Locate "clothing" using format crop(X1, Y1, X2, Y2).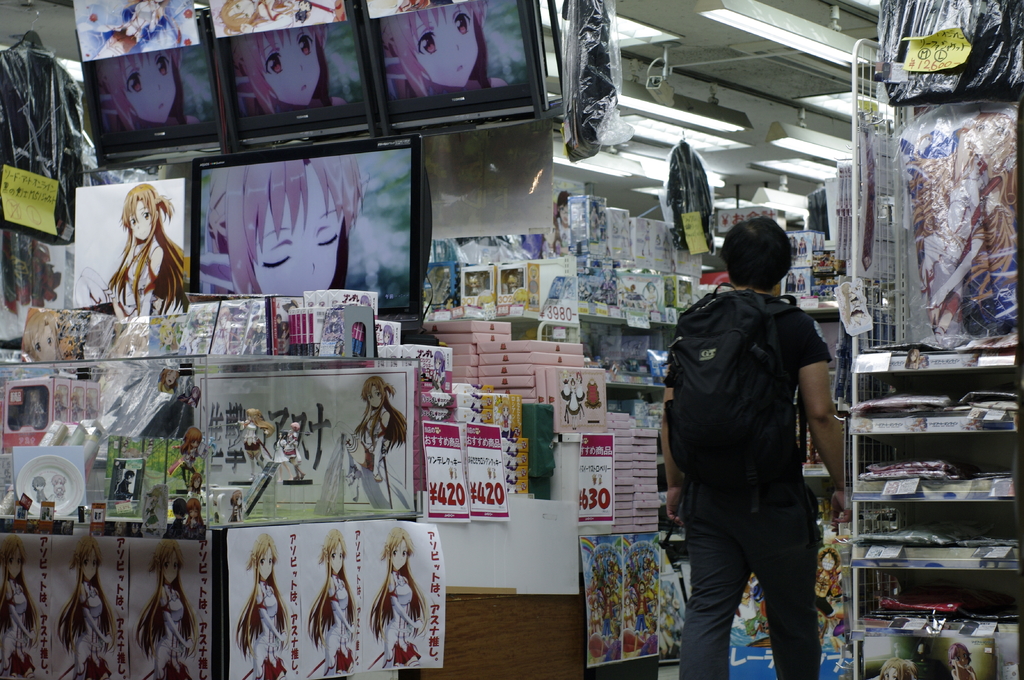
crop(662, 226, 856, 664).
